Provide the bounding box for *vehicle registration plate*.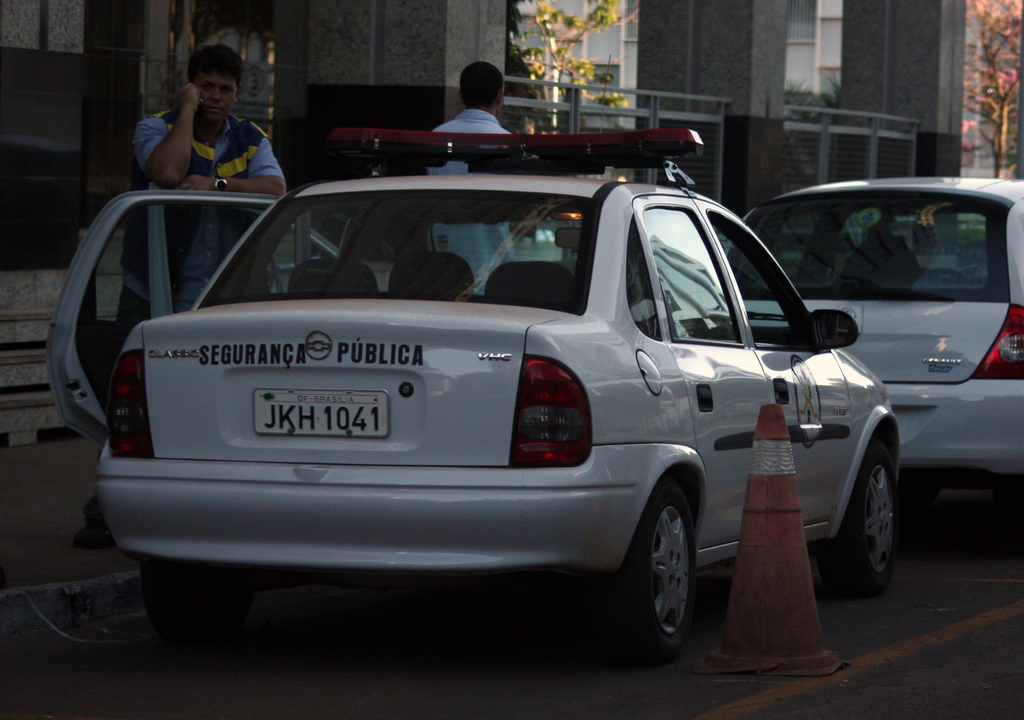
box(253, 389, 388, 435).
